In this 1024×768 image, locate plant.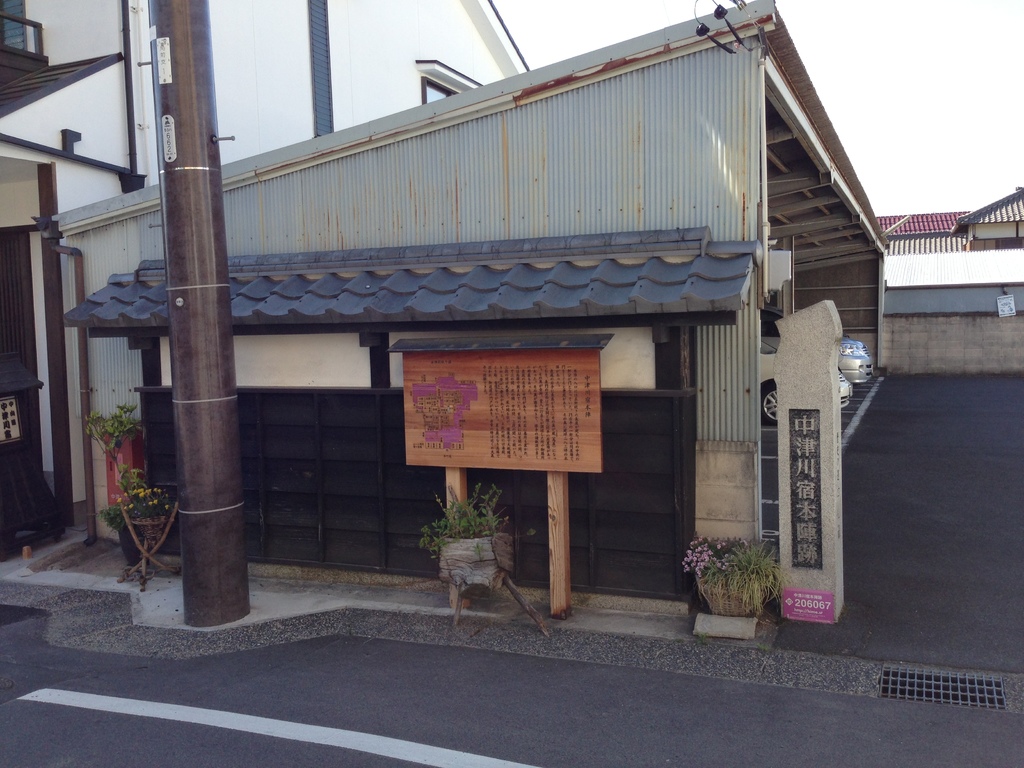
Bounding box: BBox(677, 534, 797, 620).
